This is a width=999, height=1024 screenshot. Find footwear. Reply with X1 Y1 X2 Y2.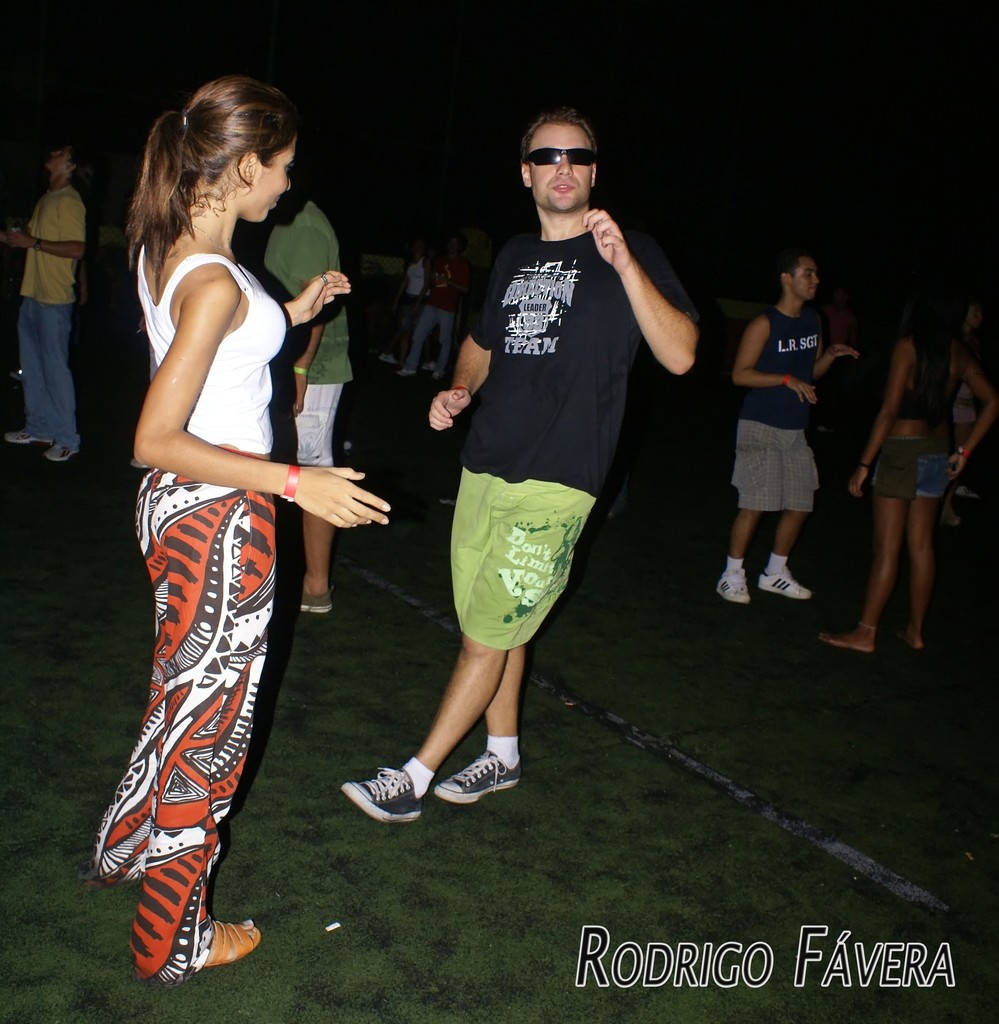
44 440 79 462.
